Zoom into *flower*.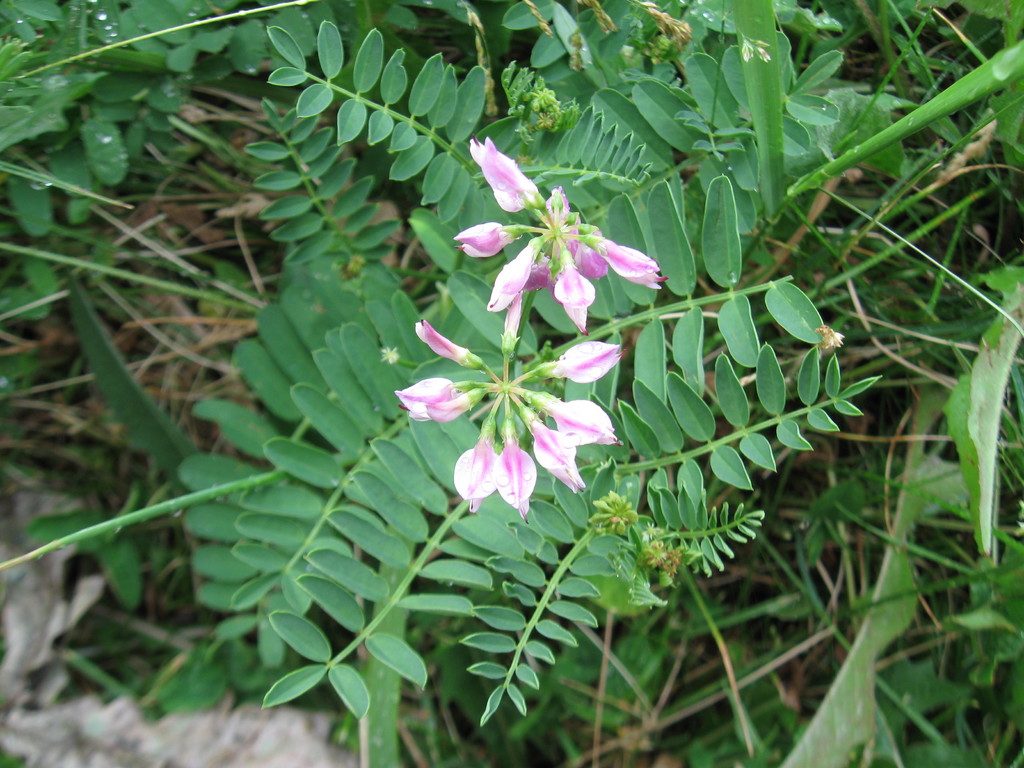
Zoom target: rect(396, 373, 458, 424).
